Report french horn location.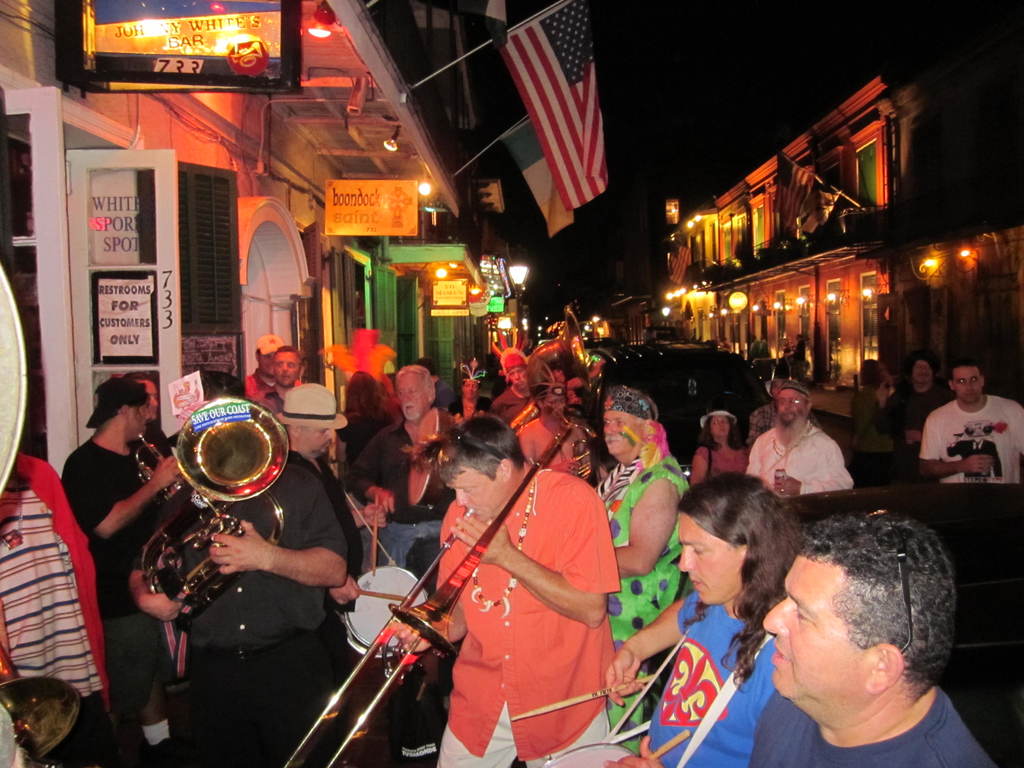
Report: (277,410,593,767).
